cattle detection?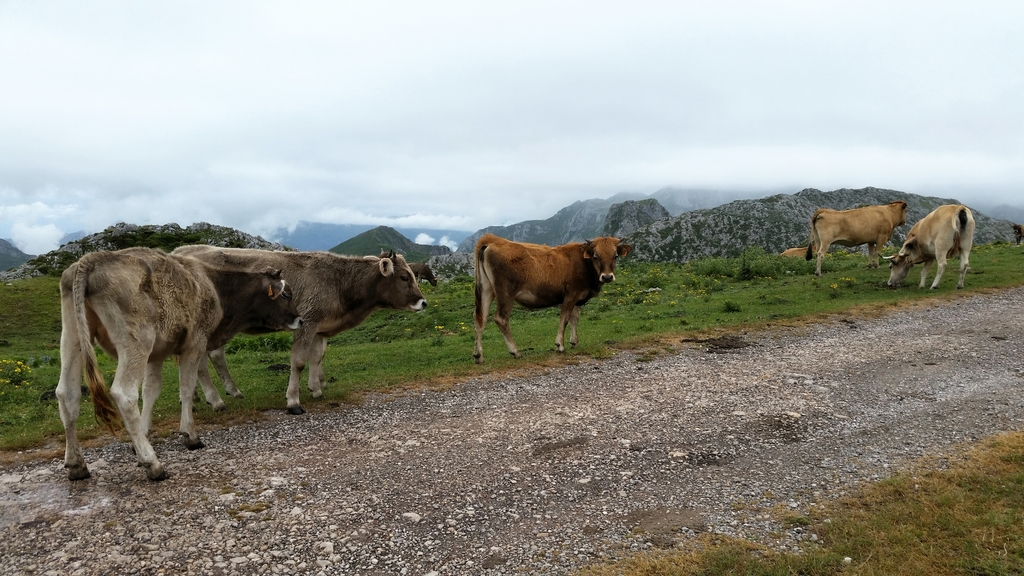
locate(813, 202, 906, 276)
